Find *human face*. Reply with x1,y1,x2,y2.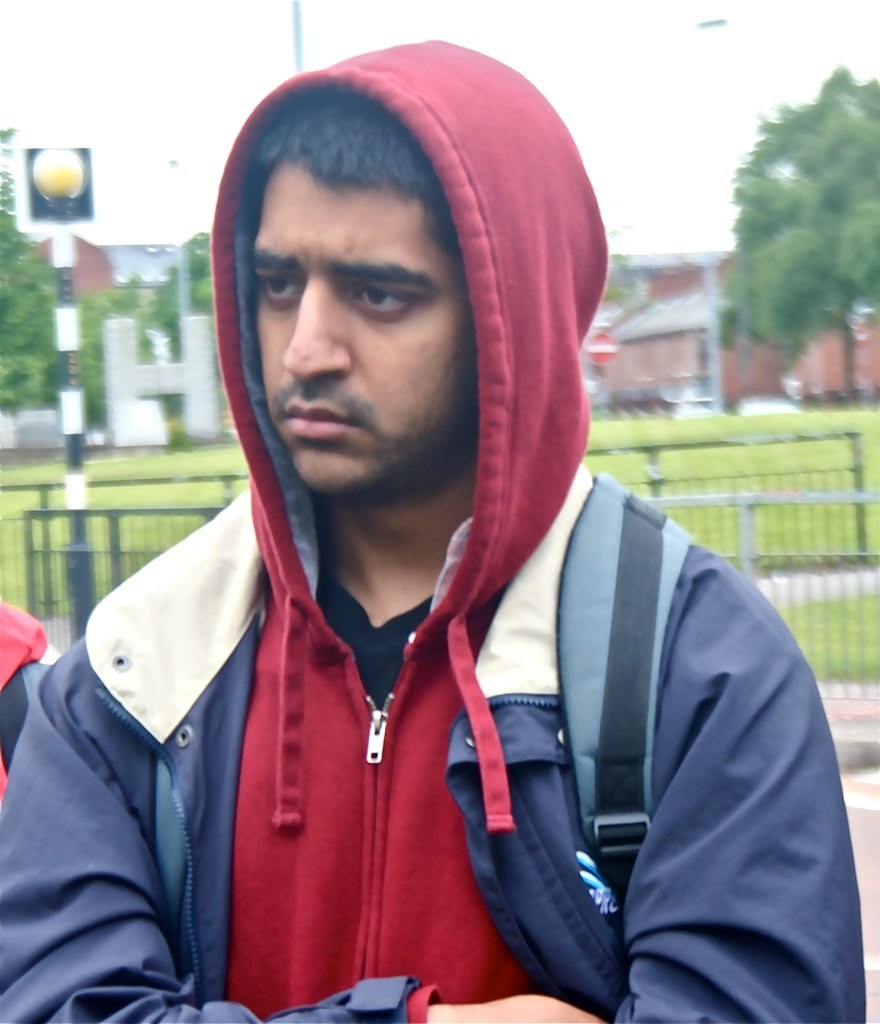
245,170,486,478.
